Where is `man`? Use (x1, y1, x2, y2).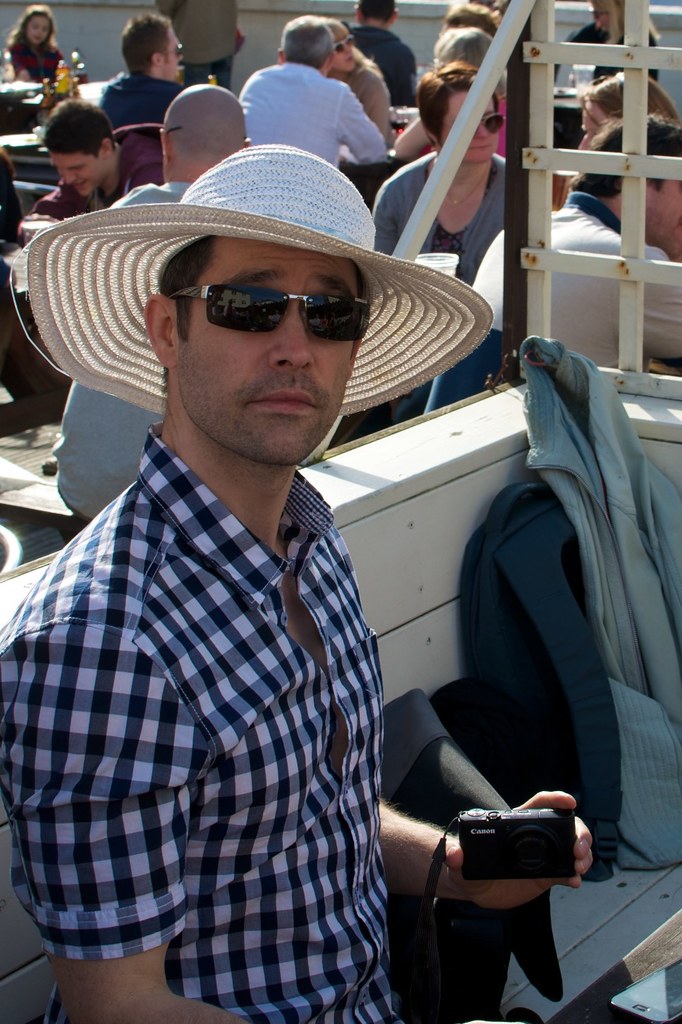
(97, 12, 188, 126).
